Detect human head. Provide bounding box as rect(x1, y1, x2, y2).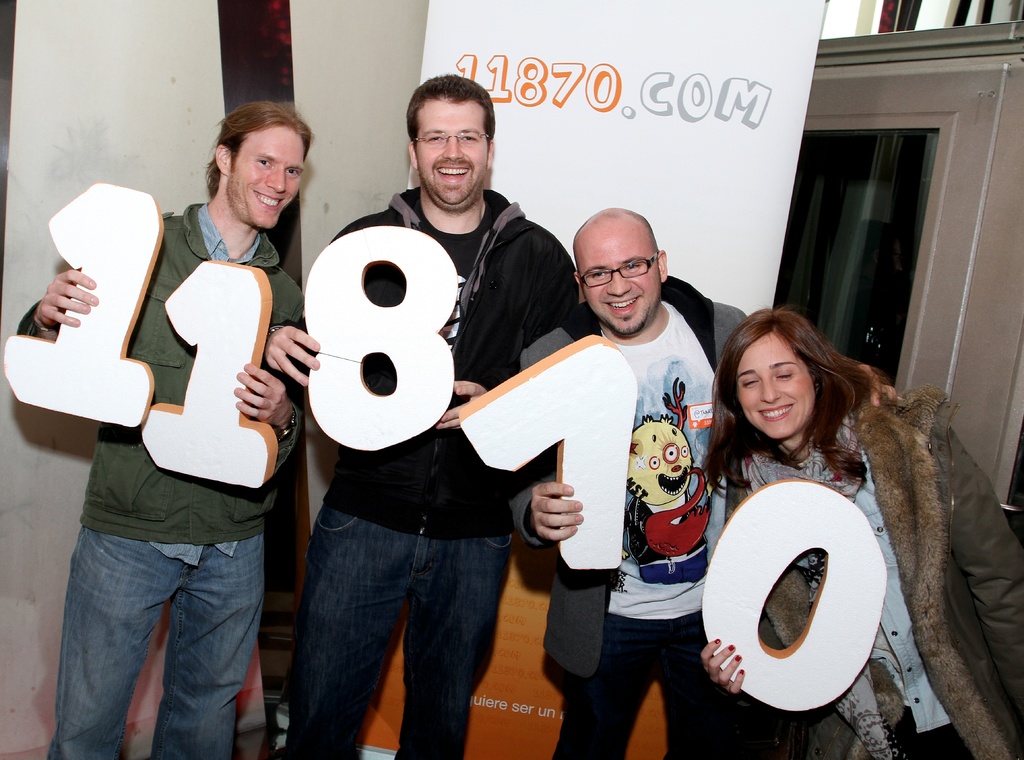
rect(407, 72, 494, 204).
